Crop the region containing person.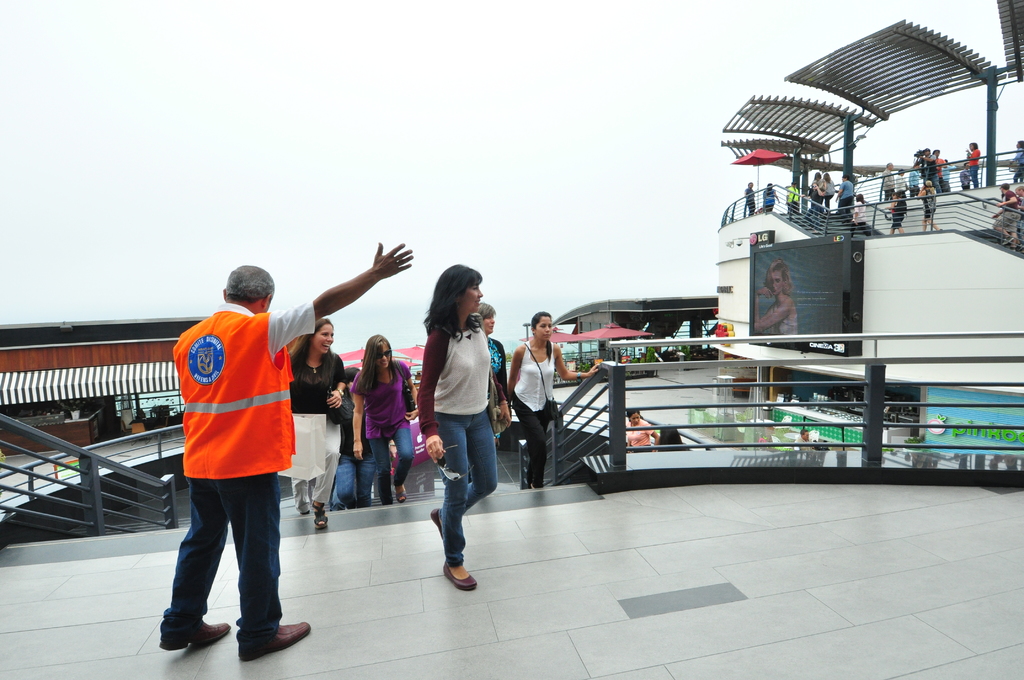
Crop region: box=[156, 257, 321, 647].
